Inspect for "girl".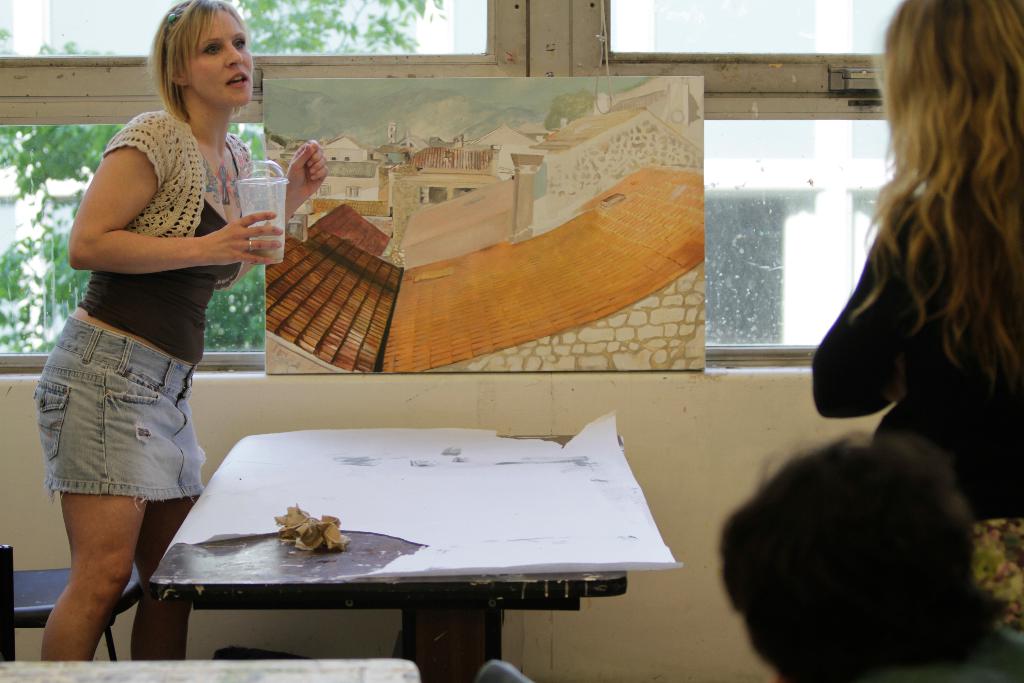
Inspection: <bbox>813, 0, 1023, 522</bbox>.
